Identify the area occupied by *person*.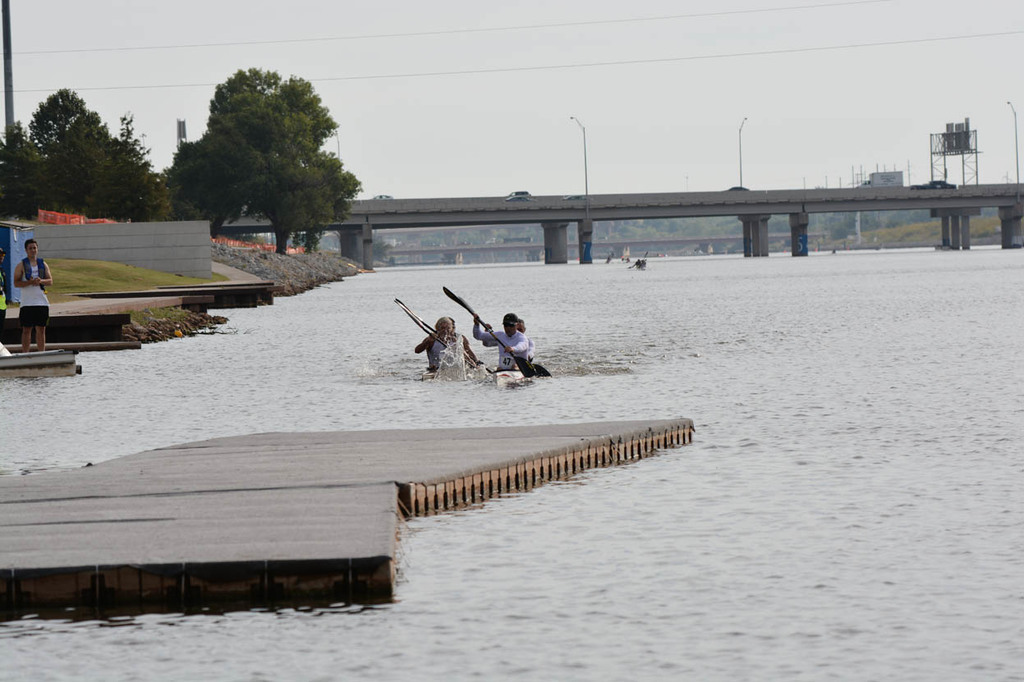
Area: bbox=(11, 236, 54, 355).
